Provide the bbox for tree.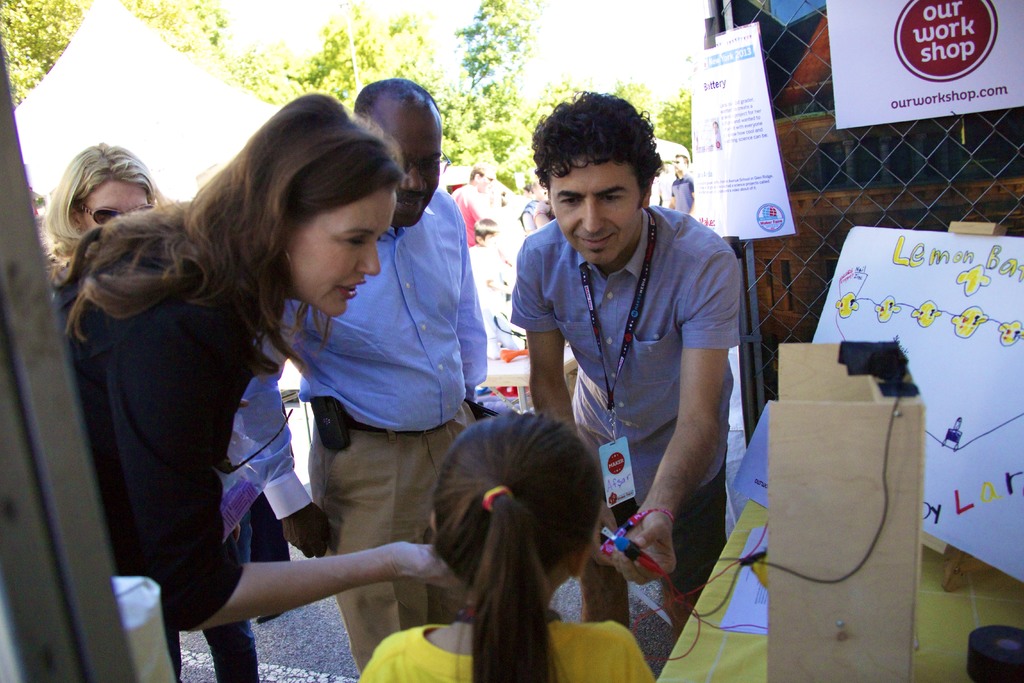
445/0/544/195.
